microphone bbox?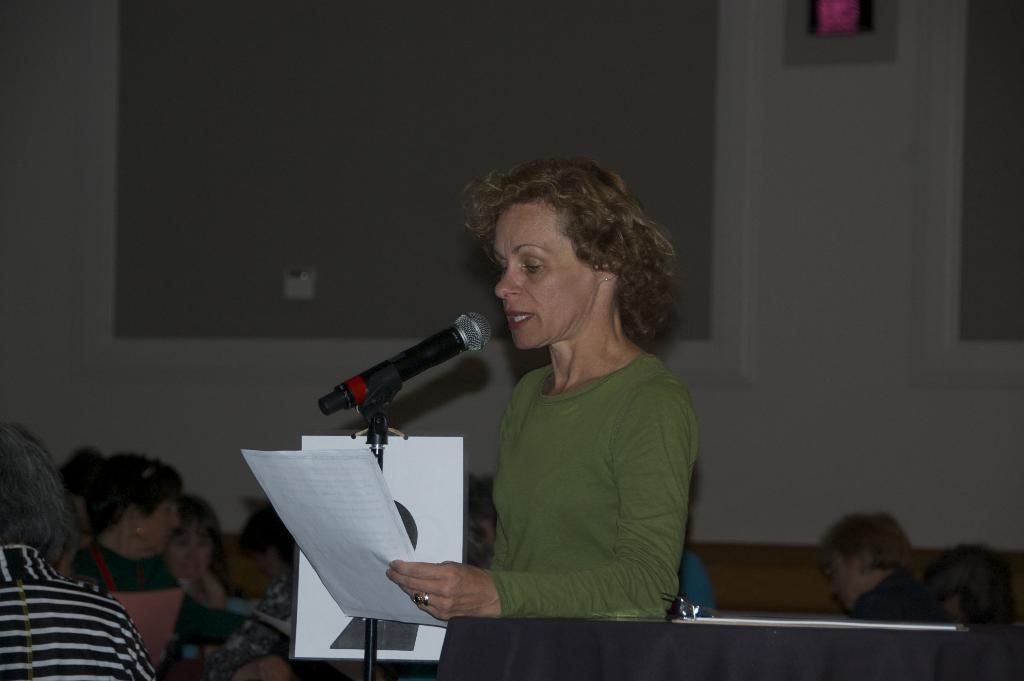
<box>342,311,492,428</box>
